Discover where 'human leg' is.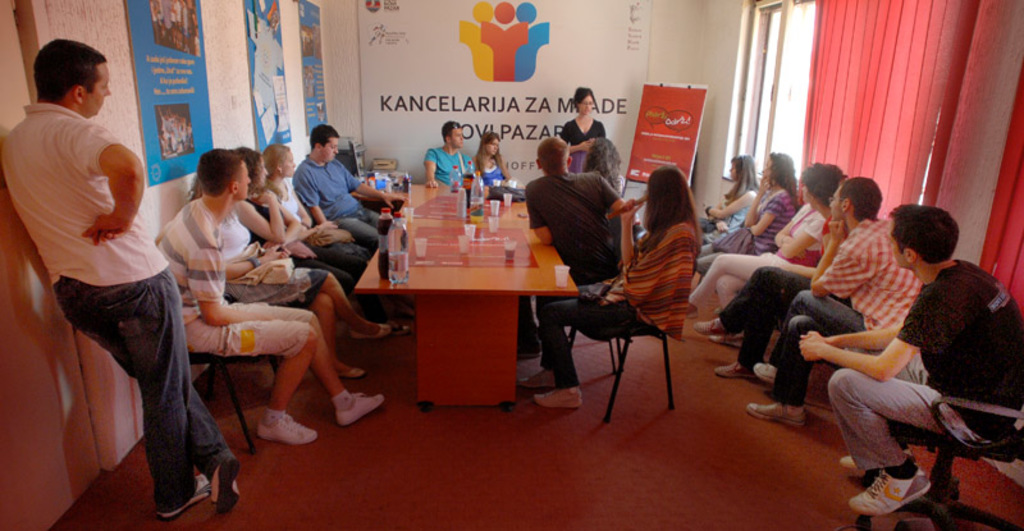
Discovered at 827,377,972,512.
